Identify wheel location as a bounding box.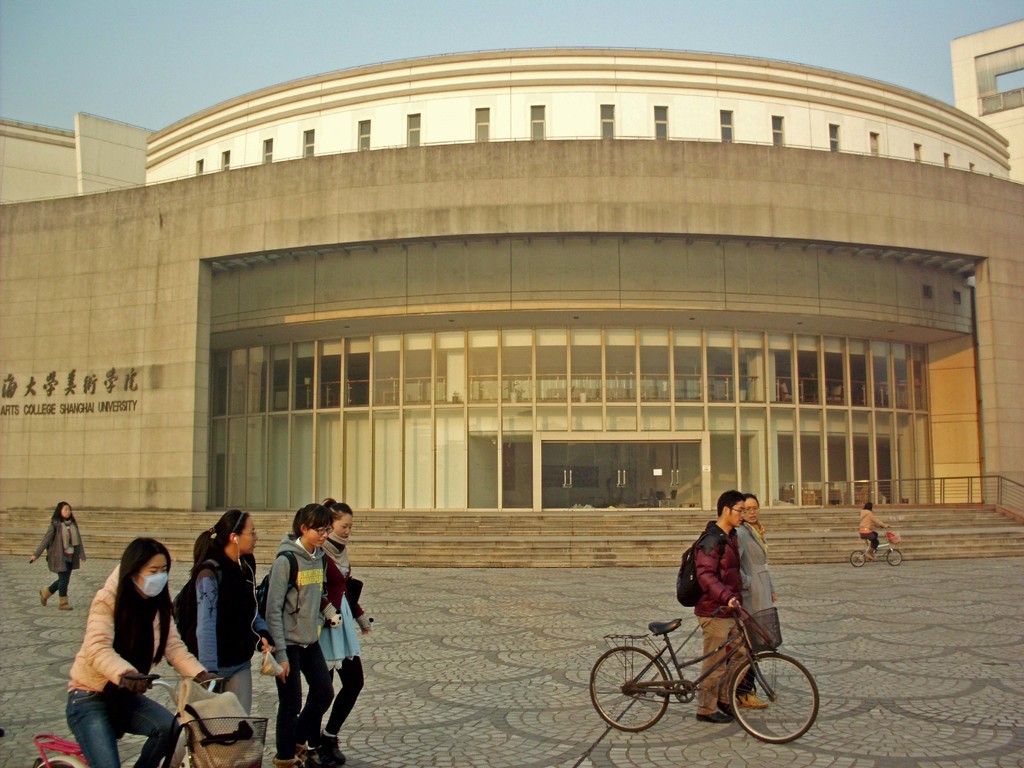
(x1=883, y1=545, x2=902, y2=569).
